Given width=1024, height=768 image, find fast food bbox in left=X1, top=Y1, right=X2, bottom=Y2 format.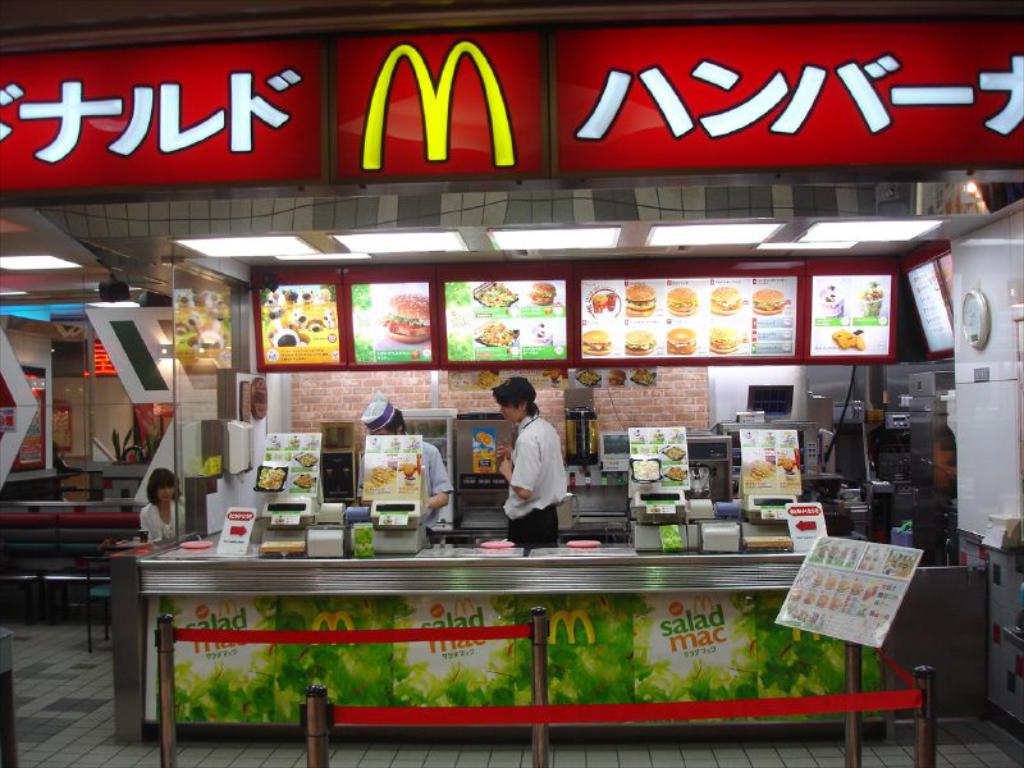
left=810, top=568, right=826, bottom=585.
